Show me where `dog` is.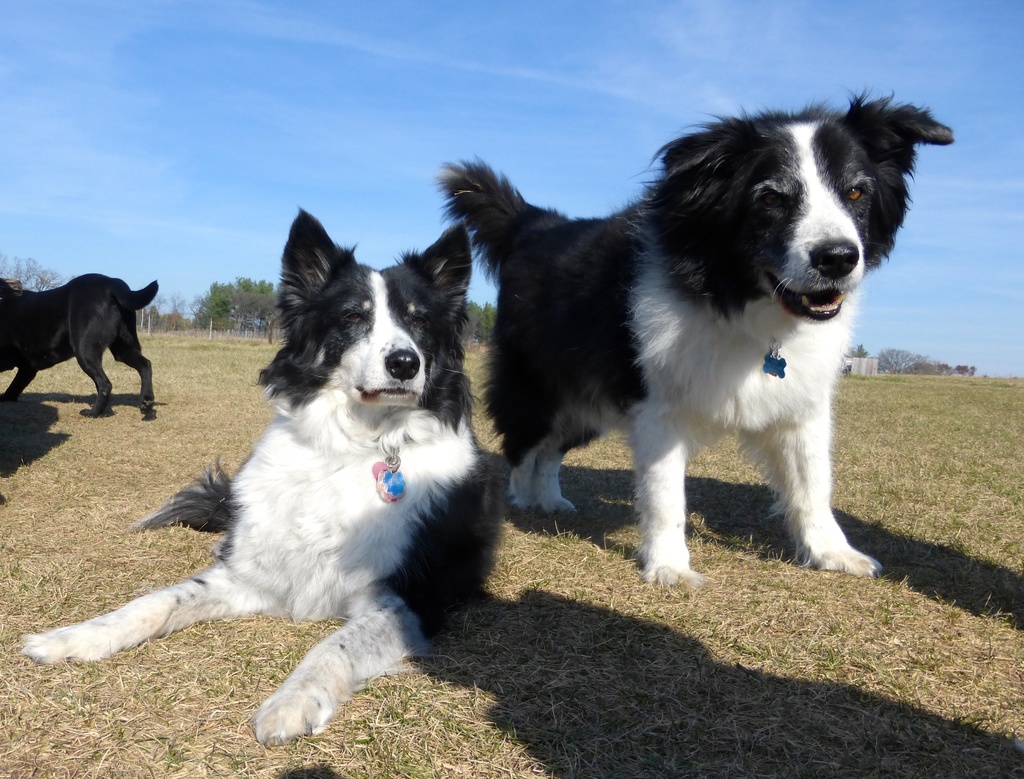
`dog` is at select_region(18, 207, 509, 749).
